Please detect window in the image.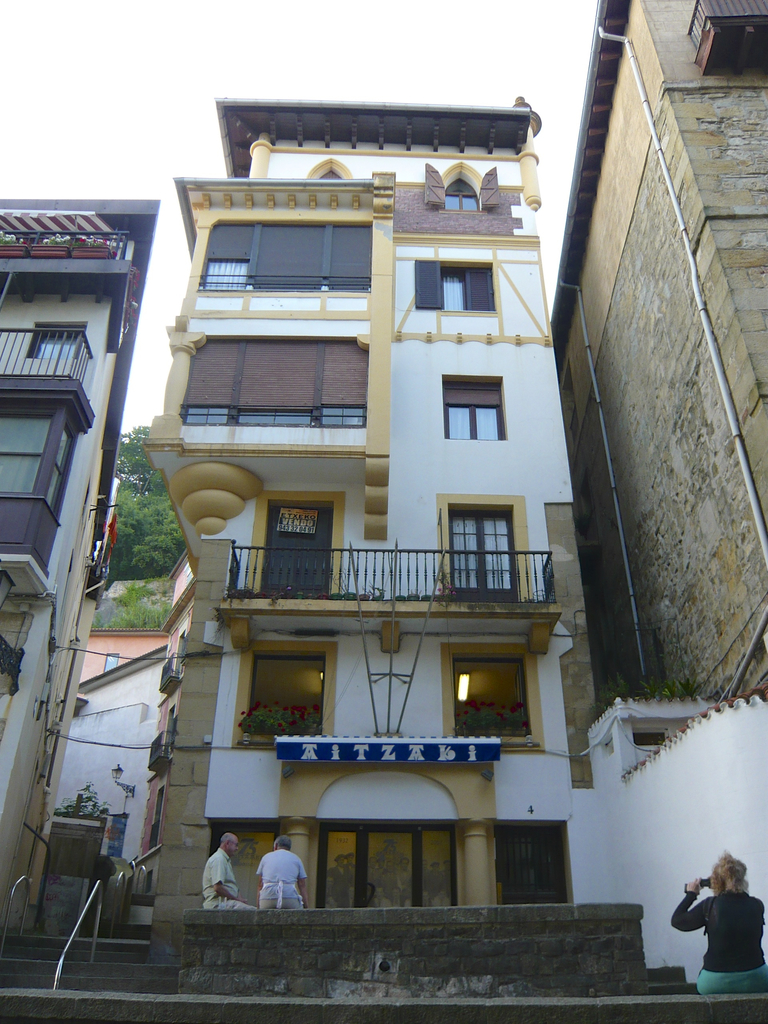
box=[246, 650, 327, 737].
